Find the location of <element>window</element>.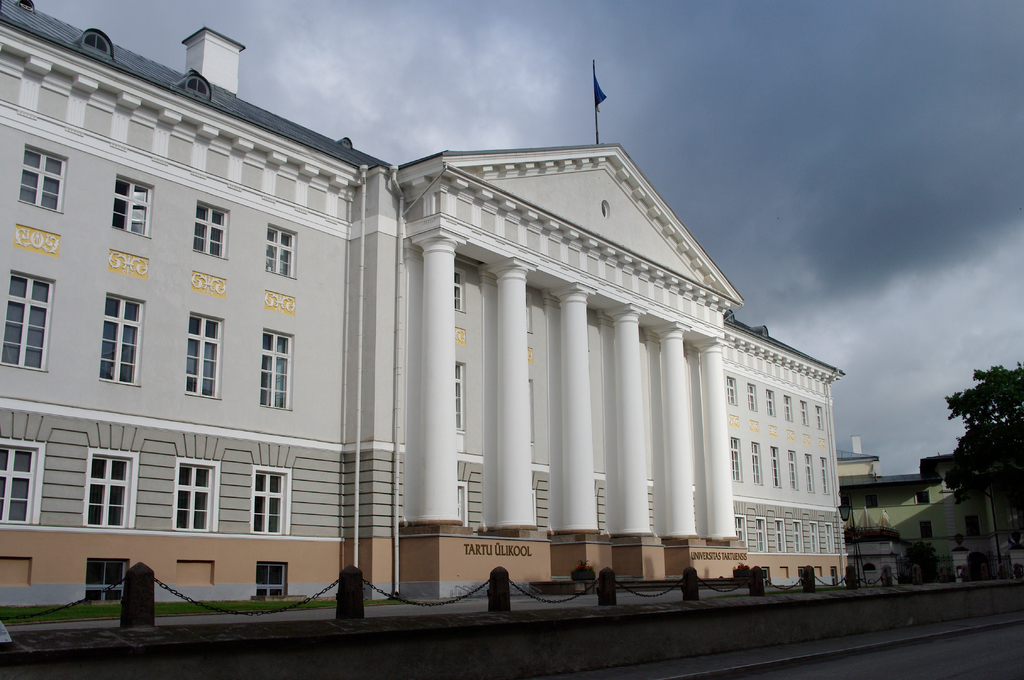
Location: rect(731, 439, 740, 482).
